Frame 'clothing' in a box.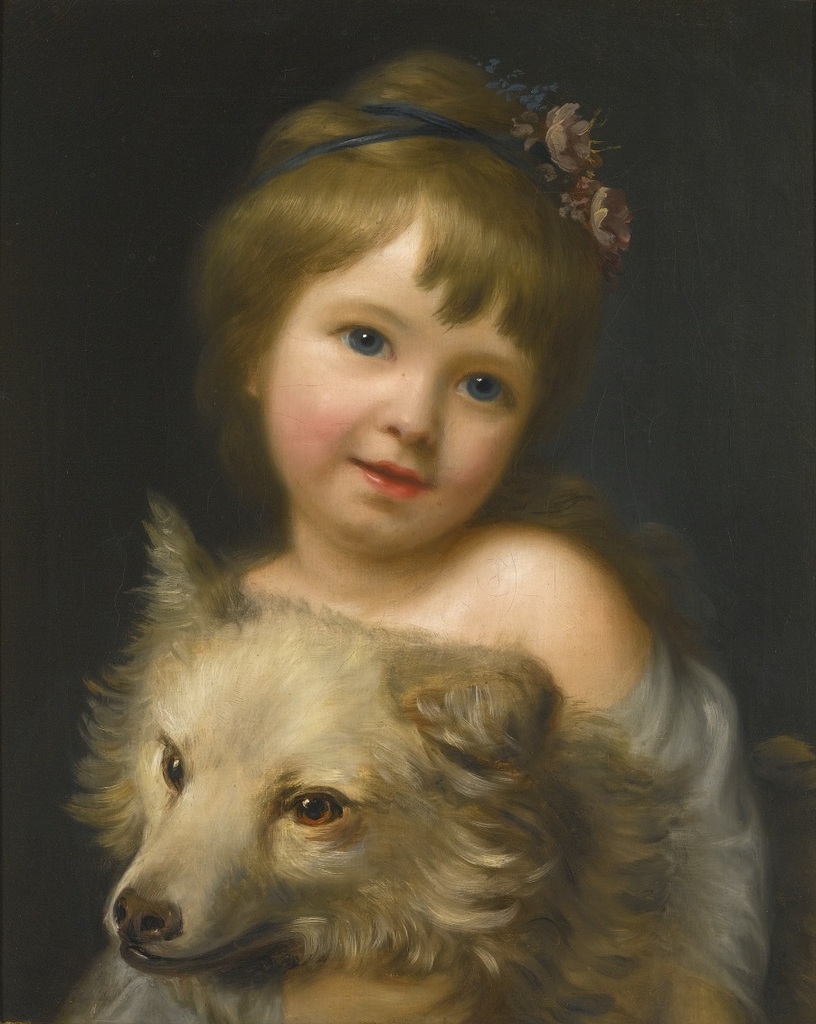
bbox=(33, 654, 773, 1023).
